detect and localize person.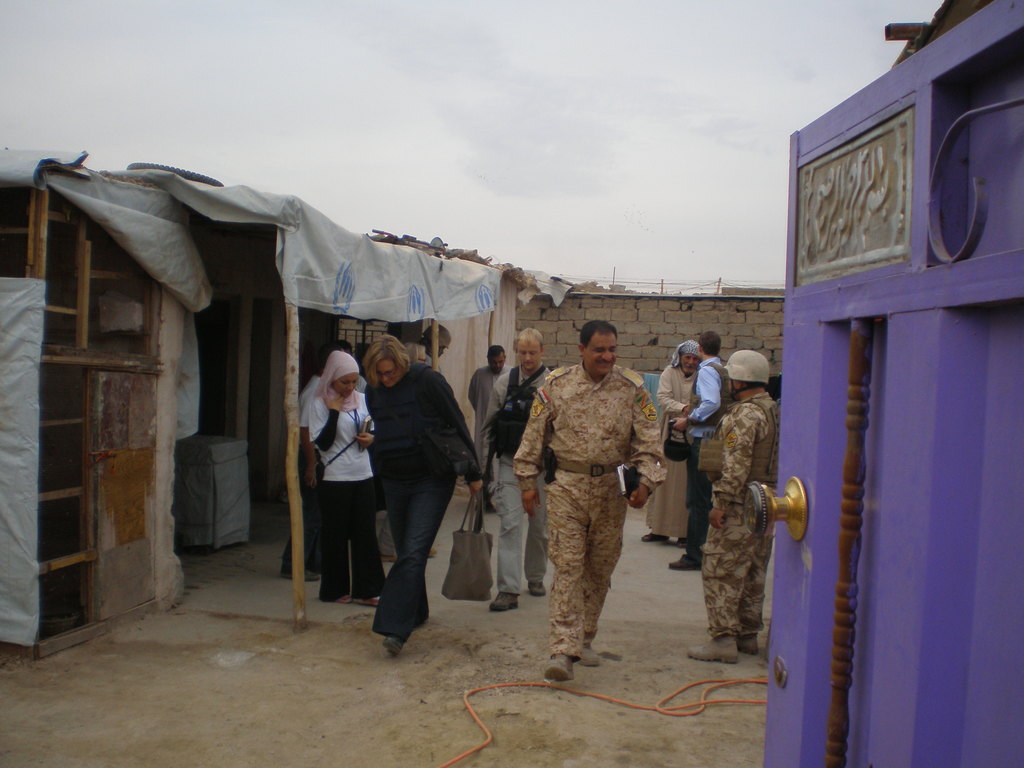
Localized at (x1=689, y1=351, x2=777, y2=662).
